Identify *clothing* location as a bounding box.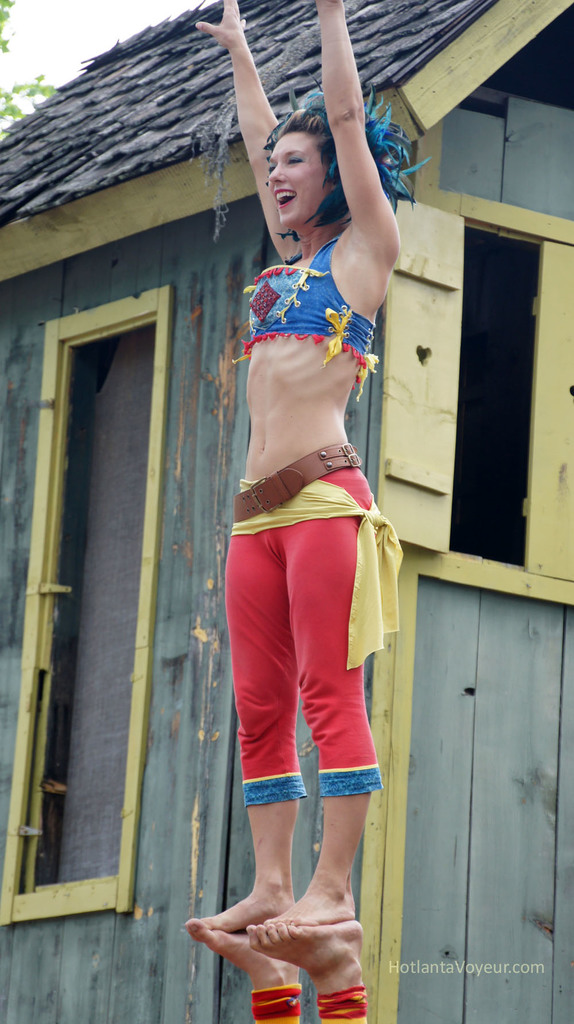
rect(221, 202, 390, 854).
